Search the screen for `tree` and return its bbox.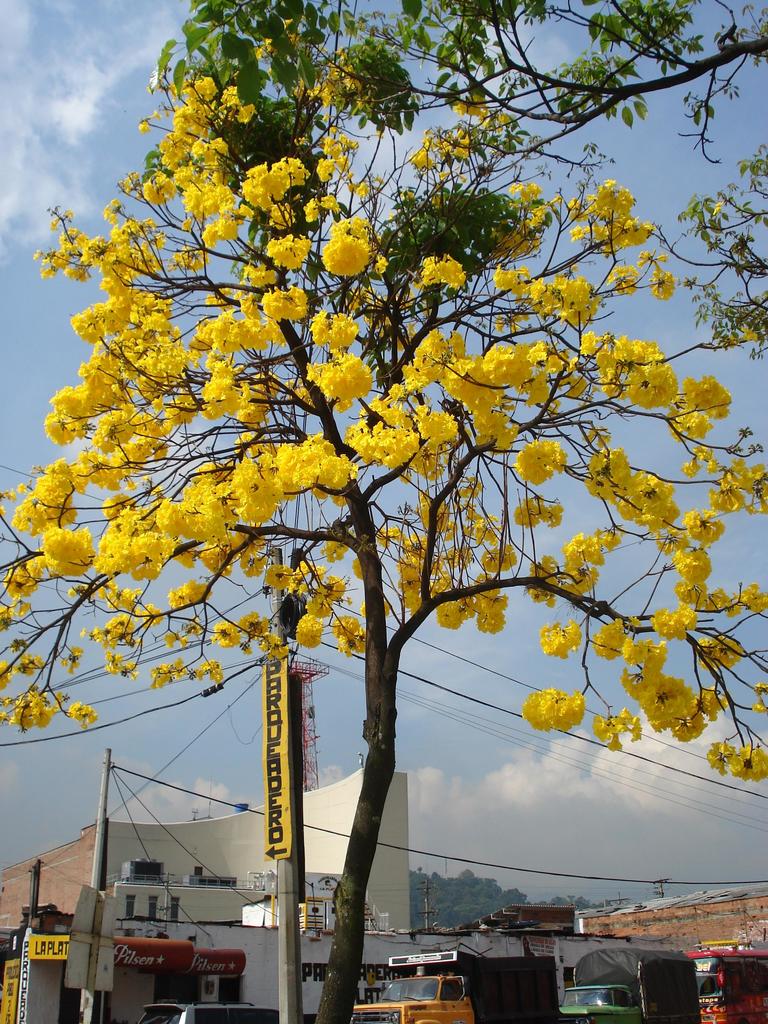
Found: <region>146, 0, 767, 371</region>.
